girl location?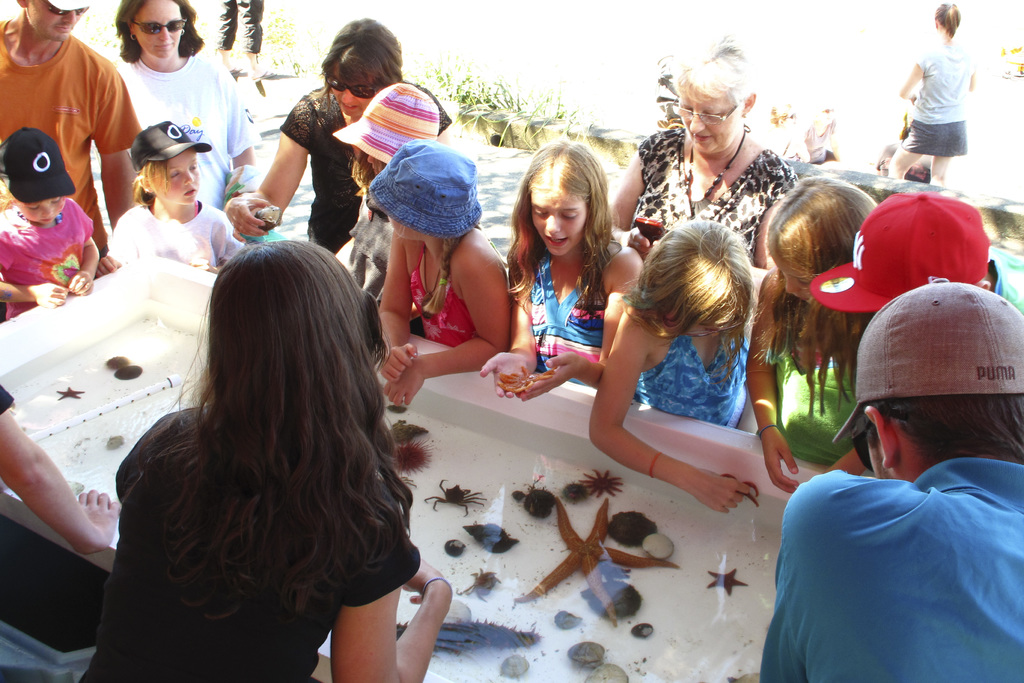
(left=0, top=143, right=96, bottom=311)
